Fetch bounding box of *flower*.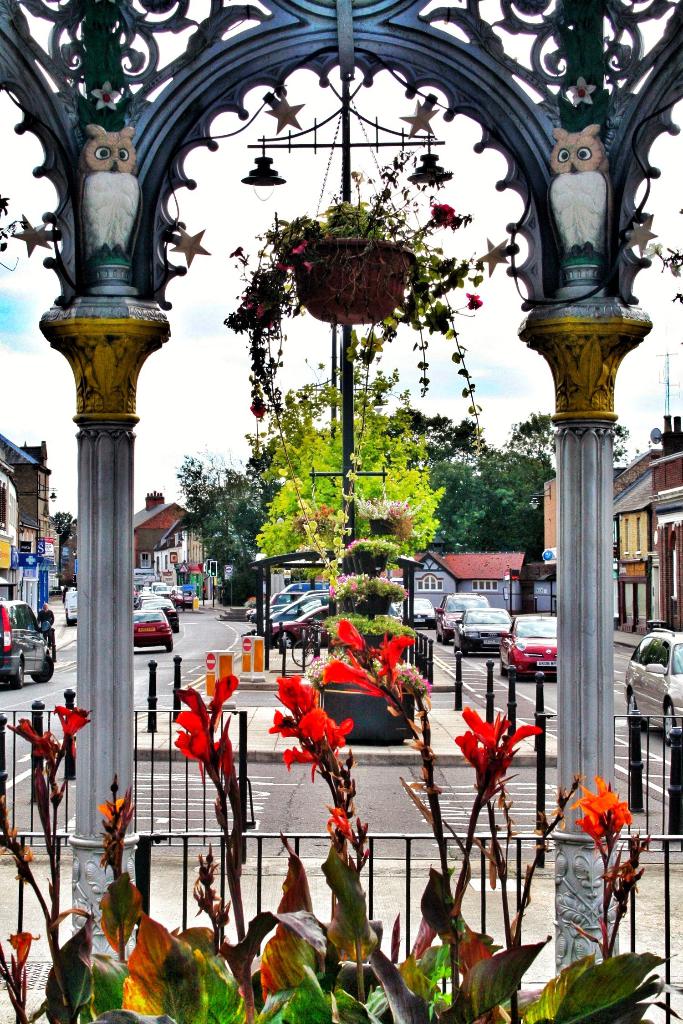
Bbox: 320, 804, 354, 841.
